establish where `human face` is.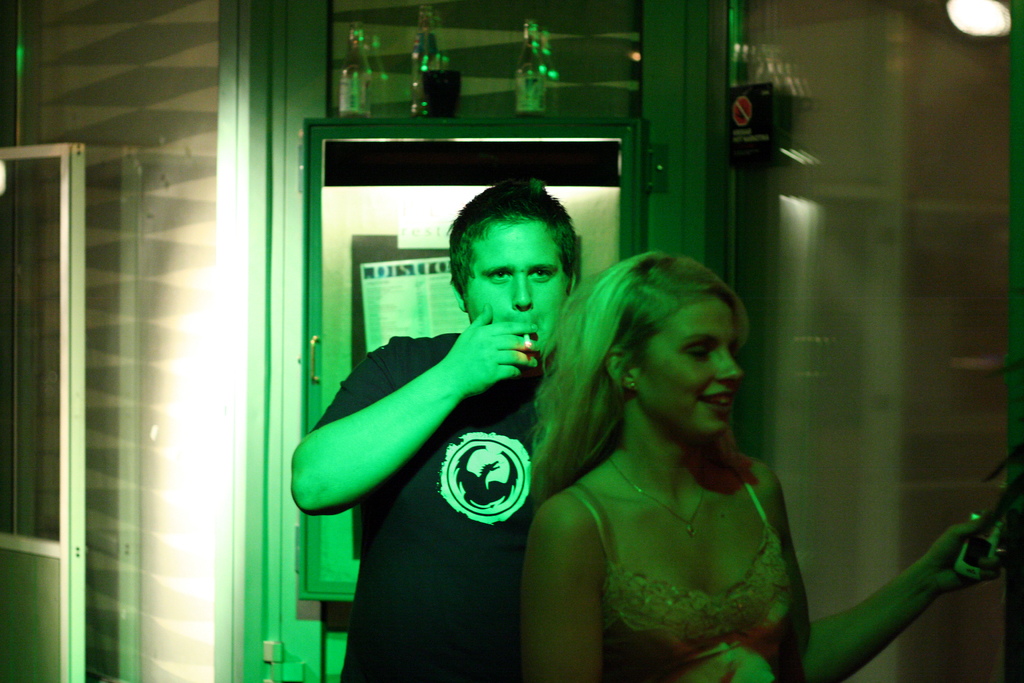
Established at locate(637, 300, 744, 441).
